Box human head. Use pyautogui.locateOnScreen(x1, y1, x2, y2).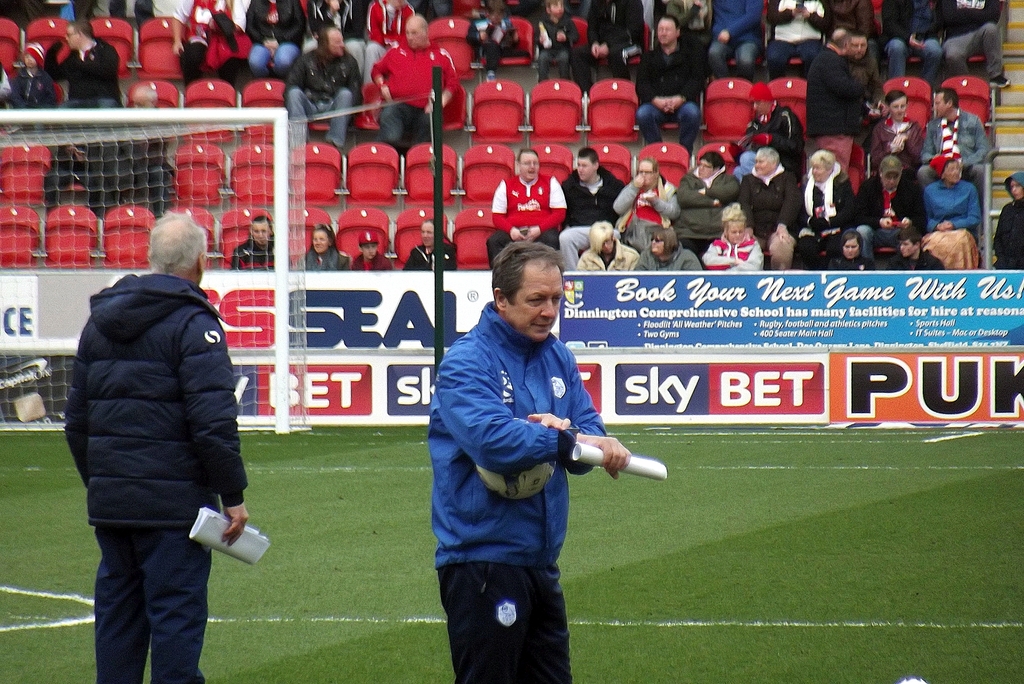
pyautogui.locateOnScreen(749, 82, 774, 118).
